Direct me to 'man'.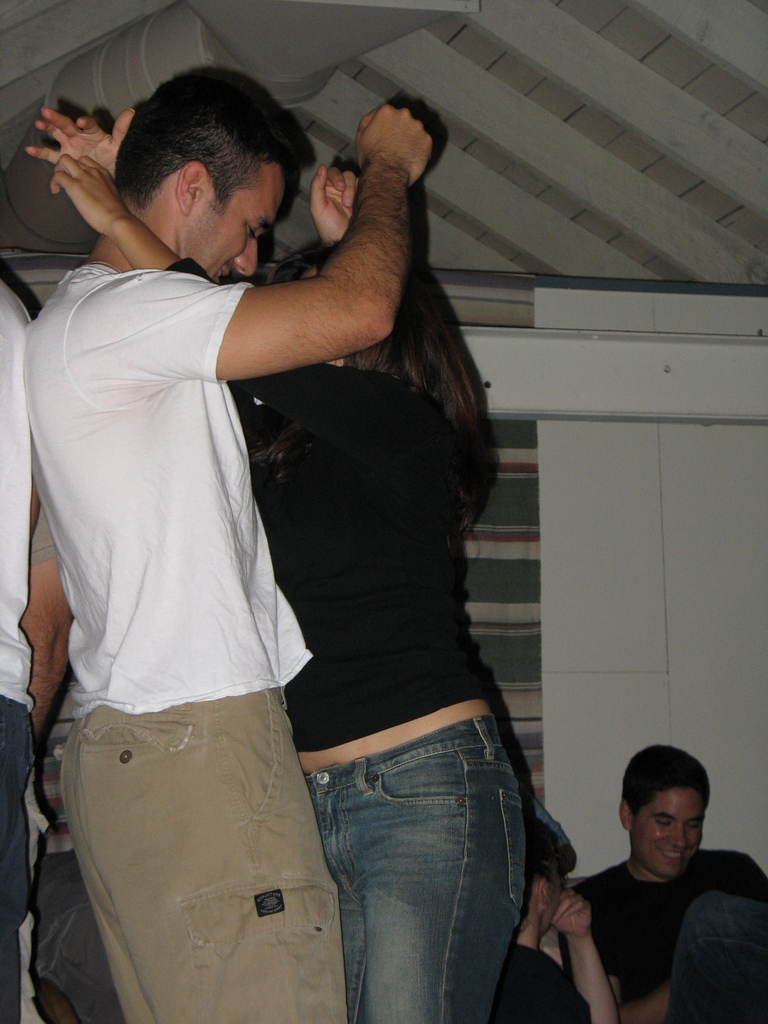
Direction: <box>557,743,767,1023</box>.
